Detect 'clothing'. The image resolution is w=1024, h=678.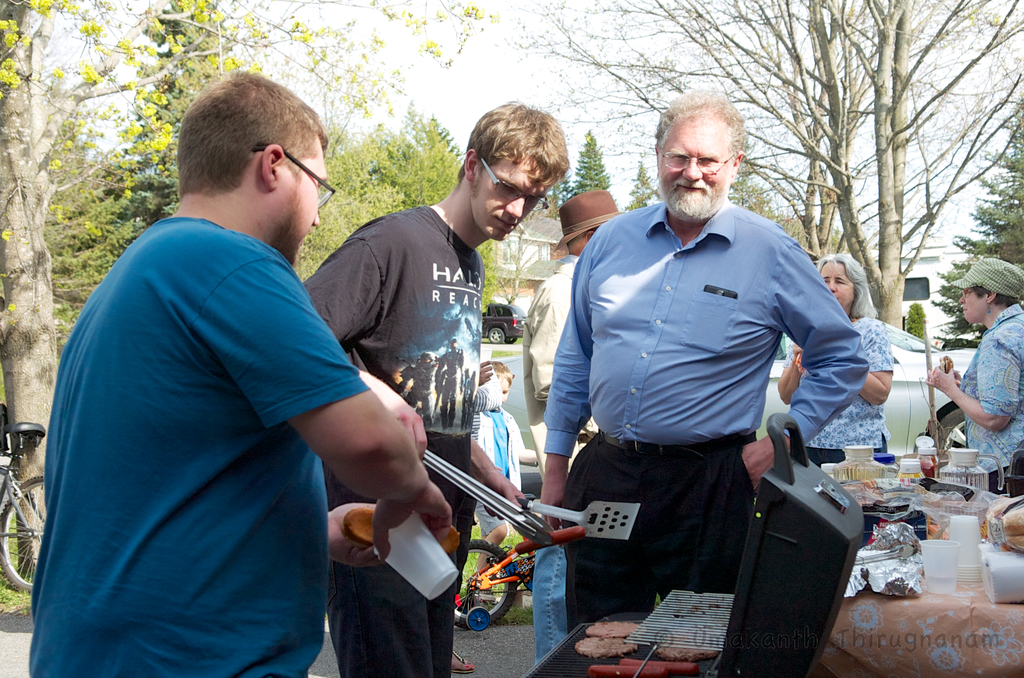
<box>781,315,895,464</box>.
